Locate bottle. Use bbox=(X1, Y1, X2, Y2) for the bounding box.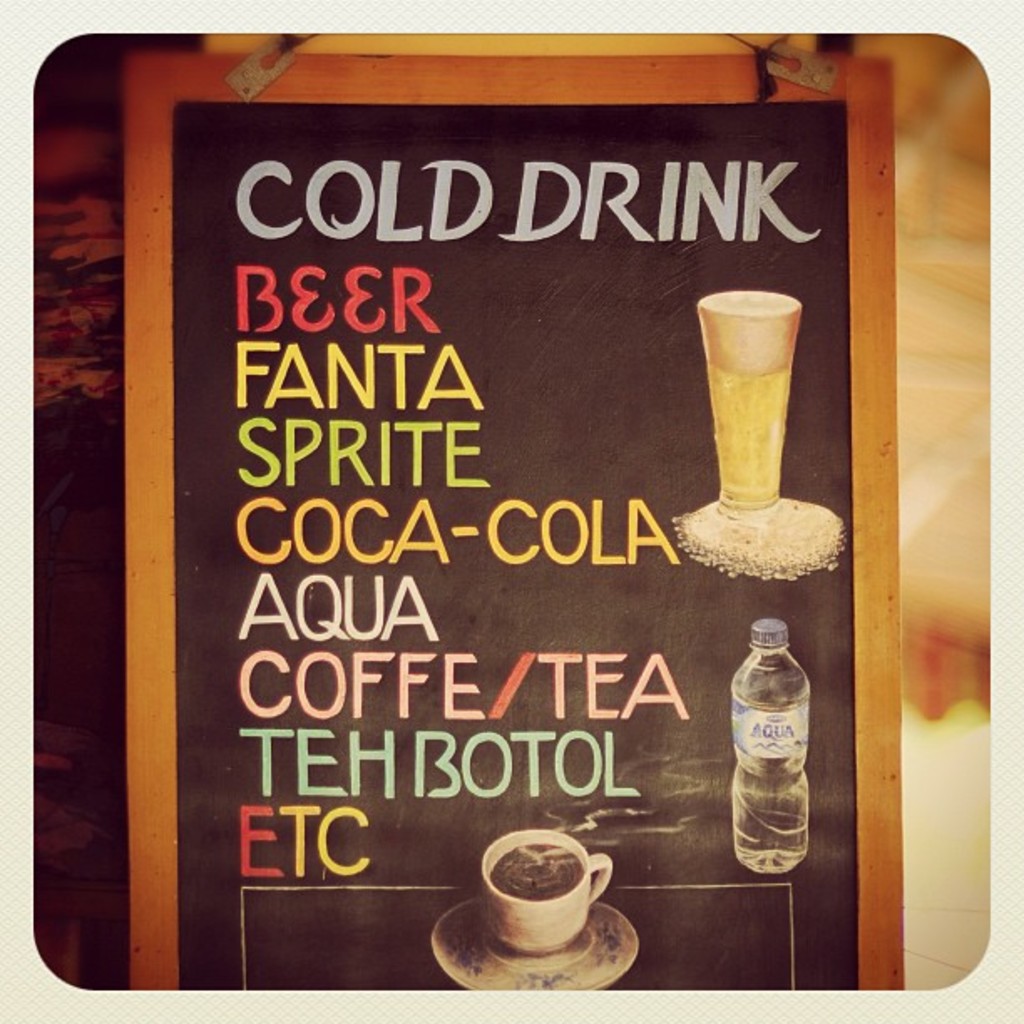
bbox=(731, 631, 825, 865).
